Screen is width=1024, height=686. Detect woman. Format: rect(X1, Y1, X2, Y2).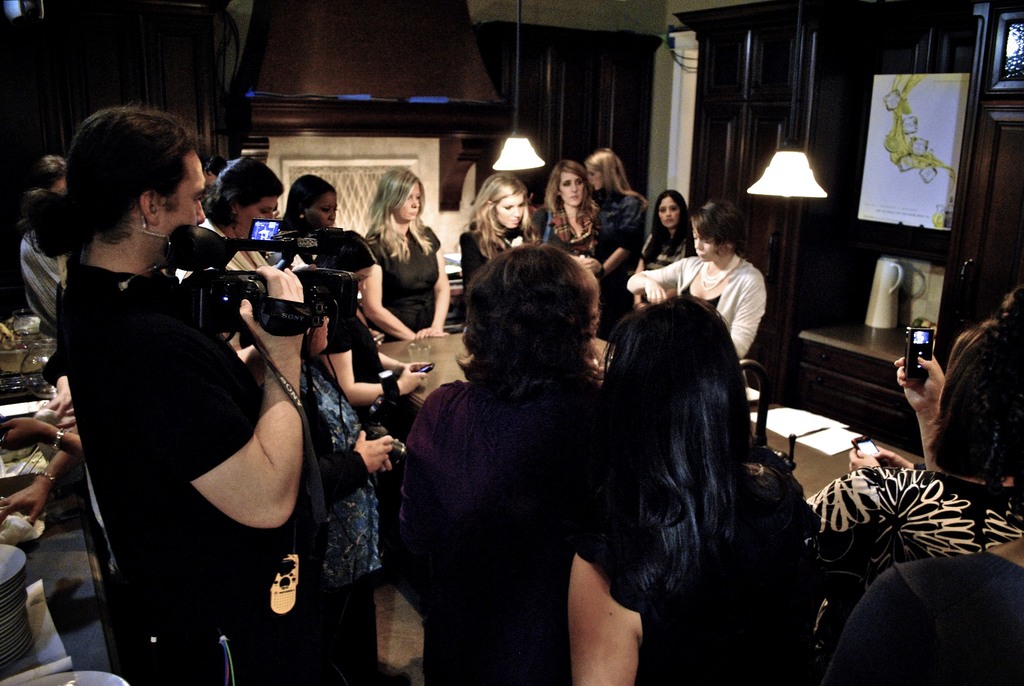
rect(530, 163, 606, 254).
